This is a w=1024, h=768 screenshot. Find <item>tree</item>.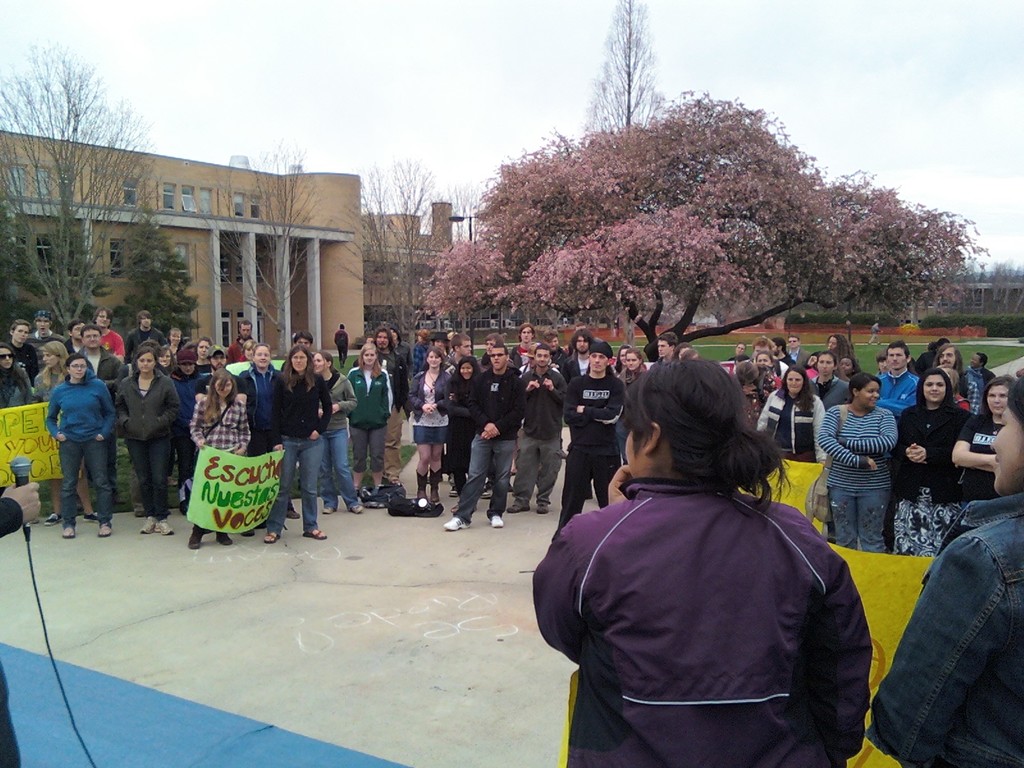
Bounding box: [184, 138, 350, 355].
